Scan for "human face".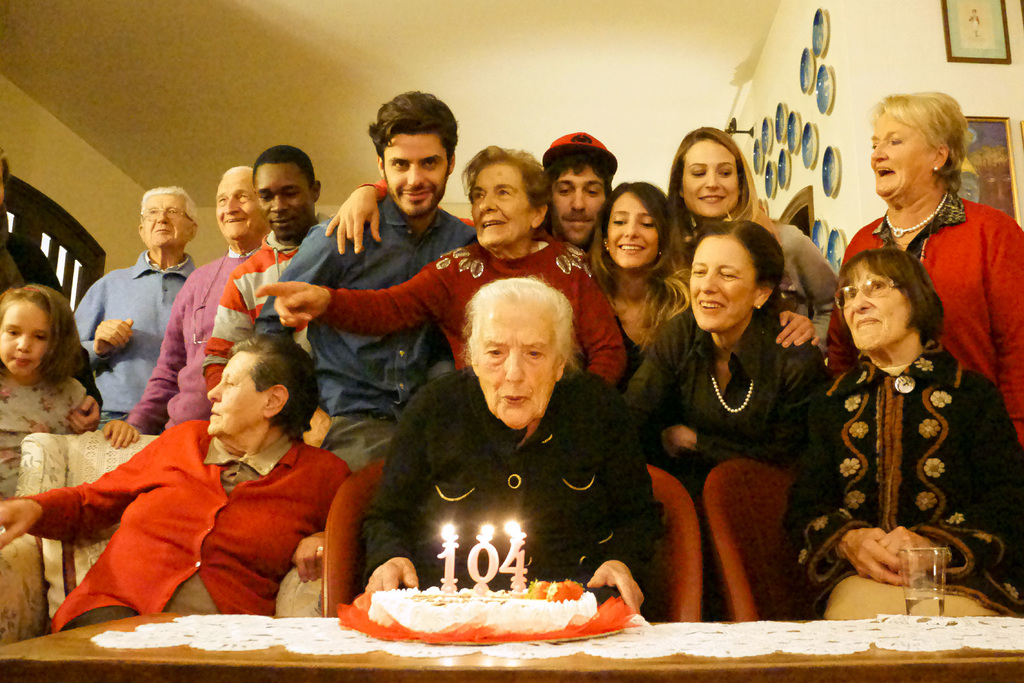
Scan result: {"x1": 689, "y1": 236, "x2": 757, "y2": 329}.
